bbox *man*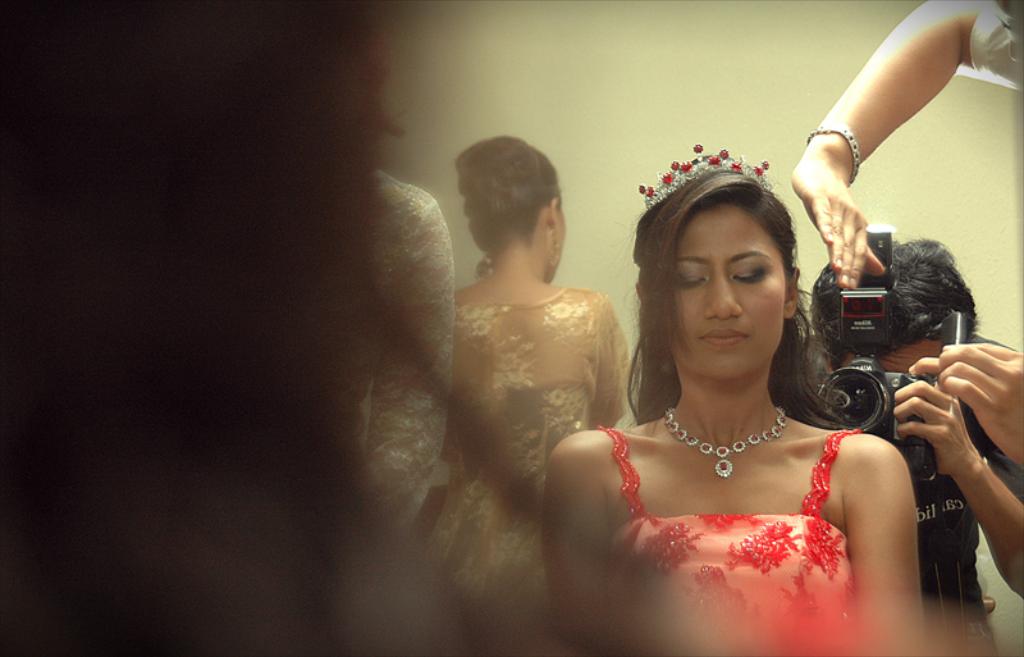
locate(847, 215, 1023, 637)
